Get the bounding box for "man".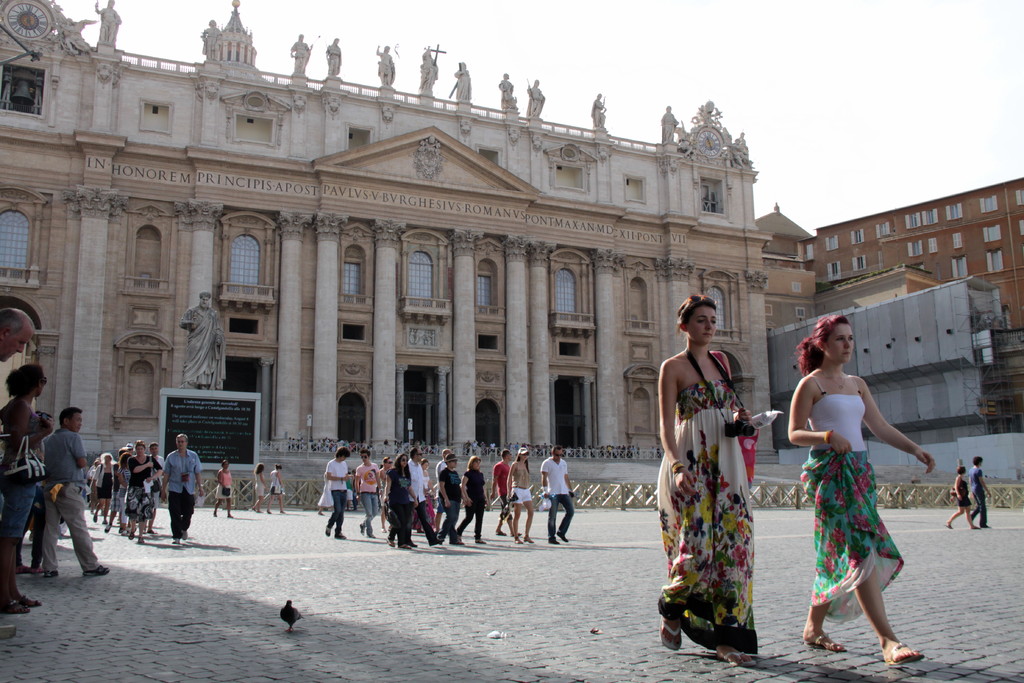
[492, 448, 522, 539].
